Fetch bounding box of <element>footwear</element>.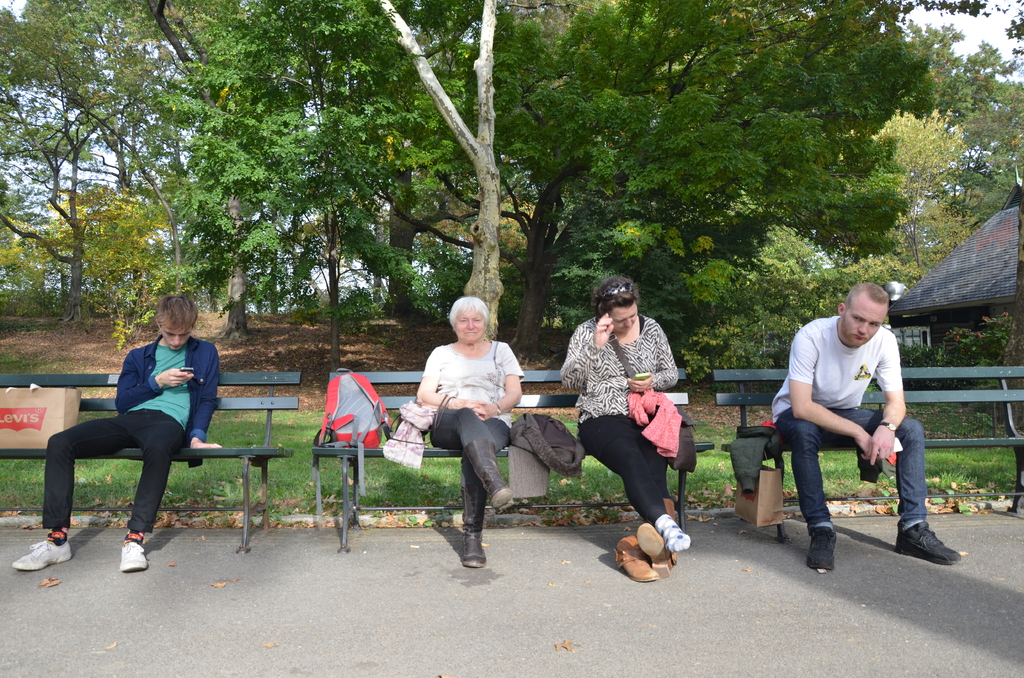
Bbox: 655, 517, 692, 551.
